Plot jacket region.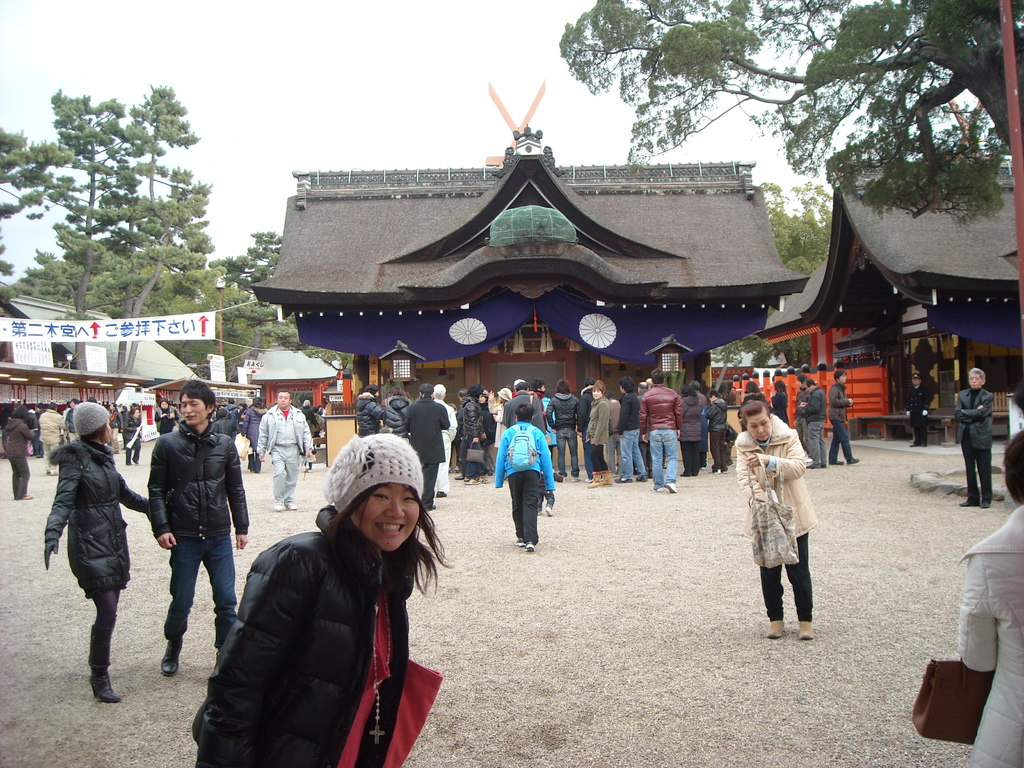
Plotted at 676/399/702/440.
